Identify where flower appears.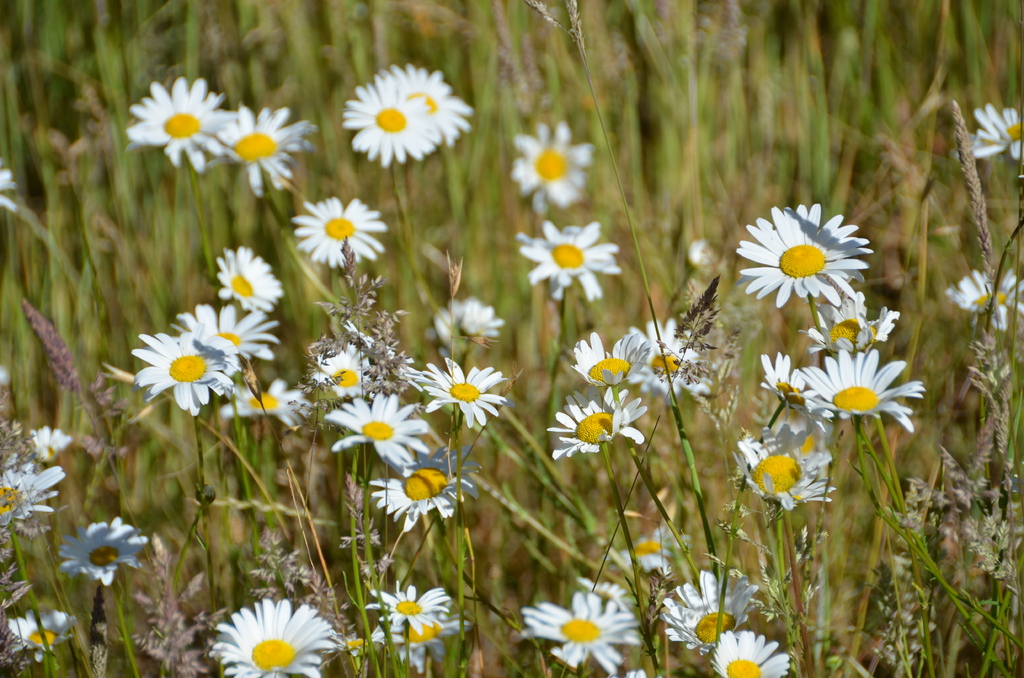
Appears at <region>650, 571, 759, 656</region>.
